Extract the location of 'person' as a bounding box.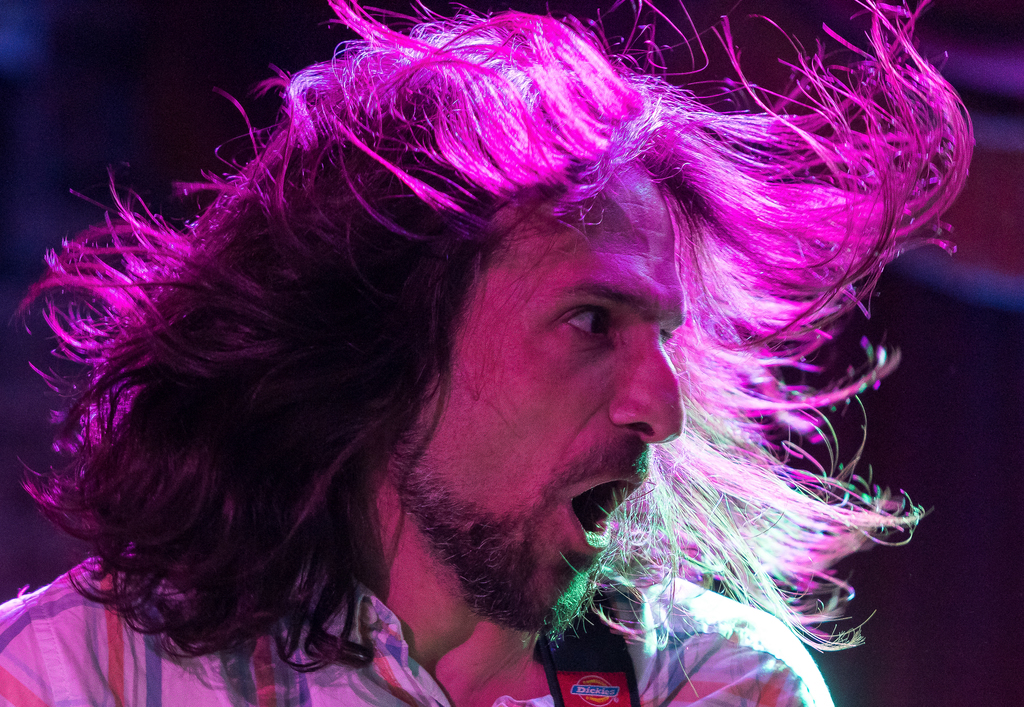
l=0, t=0, r=979, b=706.
